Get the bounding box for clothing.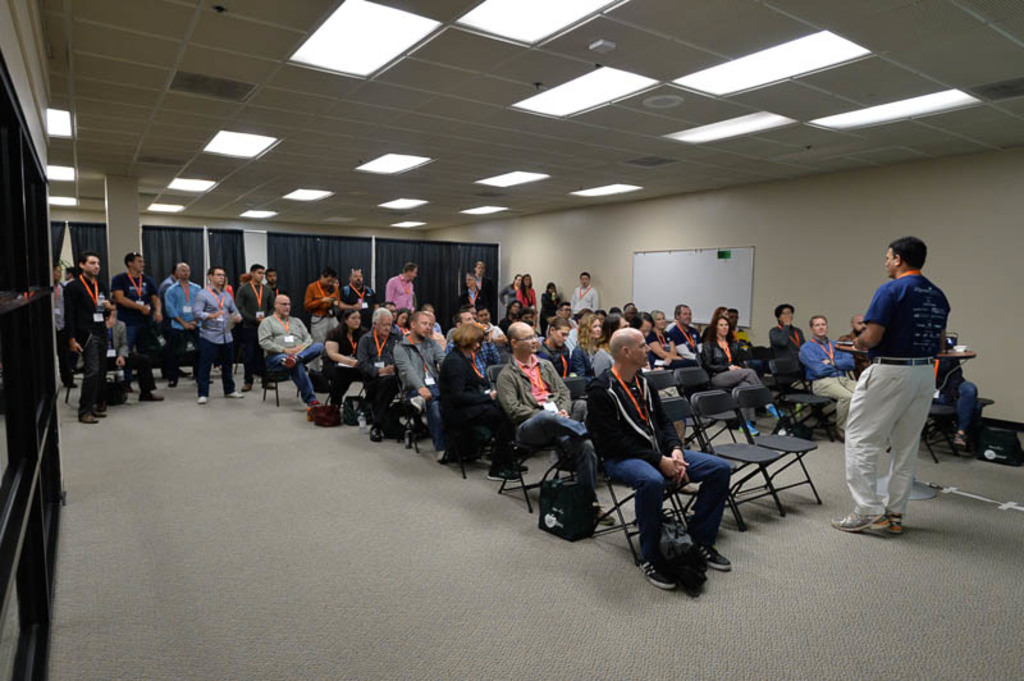
bbox(540, 287, 563, 335).
